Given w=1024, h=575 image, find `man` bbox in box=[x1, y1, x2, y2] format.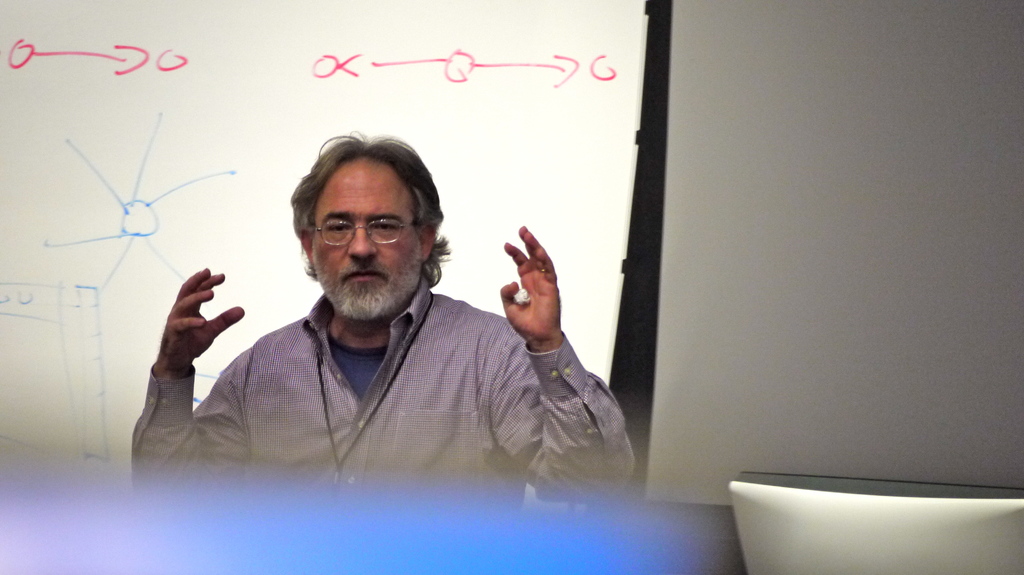
box=[140, 122, 570, 497].
